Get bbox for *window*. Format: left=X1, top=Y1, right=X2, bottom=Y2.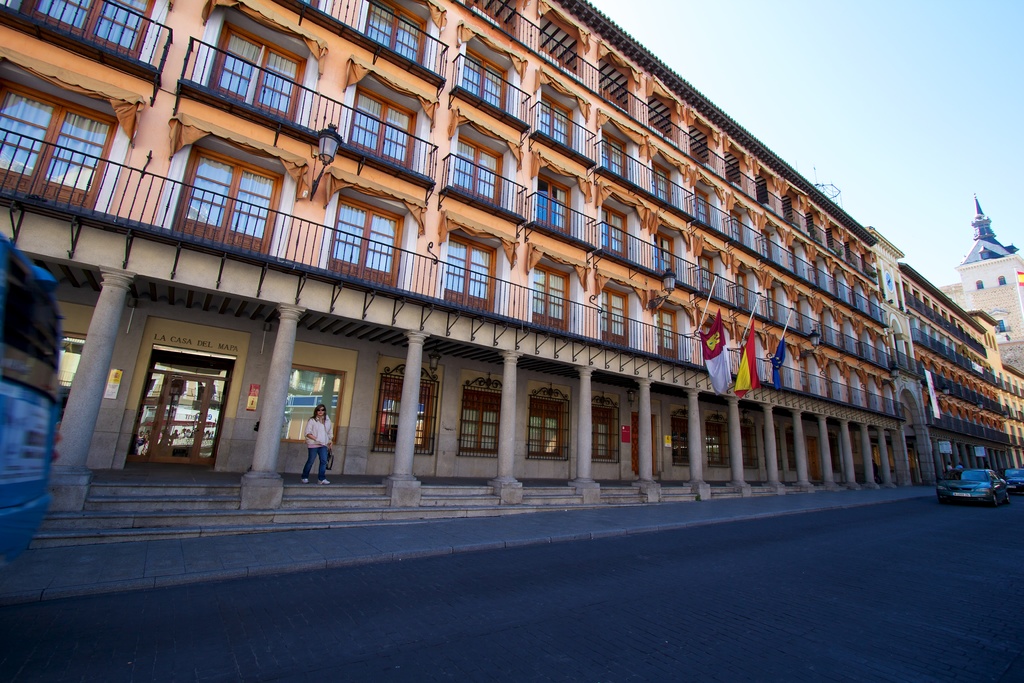
left=995, top=317, right=1009, bottom=333.
